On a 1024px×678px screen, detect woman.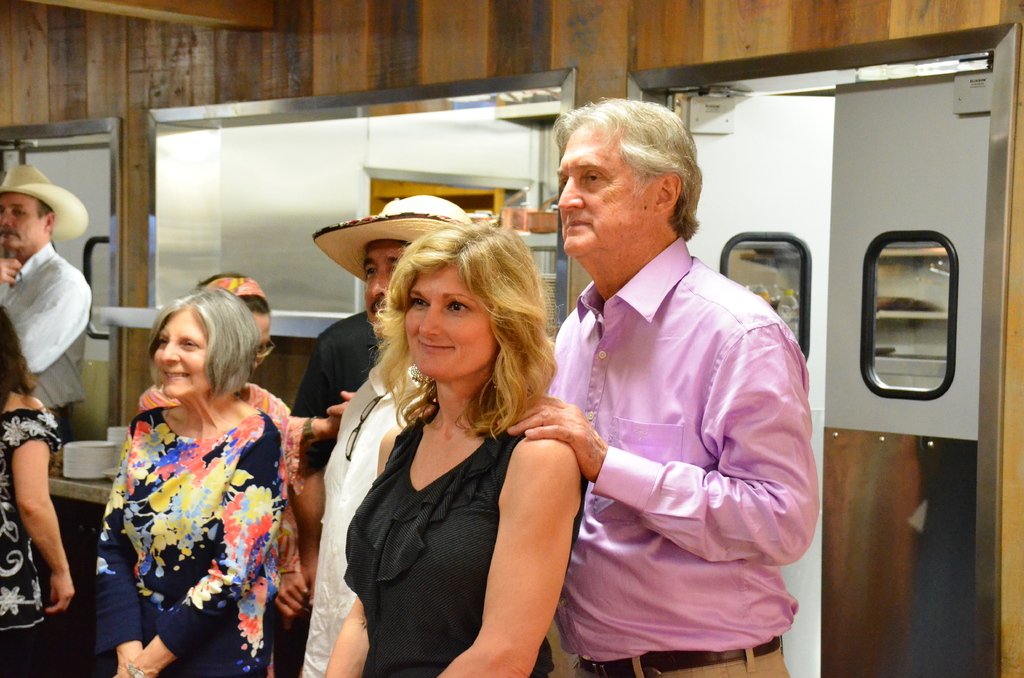
[left=0, top=300, right=73, bottom=677].
